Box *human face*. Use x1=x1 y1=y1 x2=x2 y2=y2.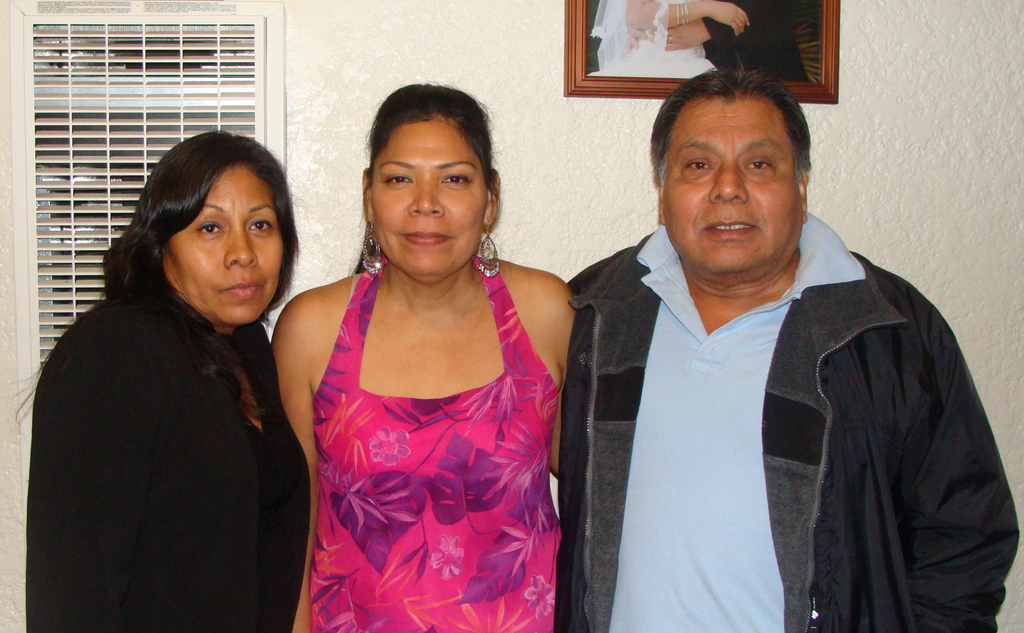
x1=169 y1=168 x2=282 y2=323.
